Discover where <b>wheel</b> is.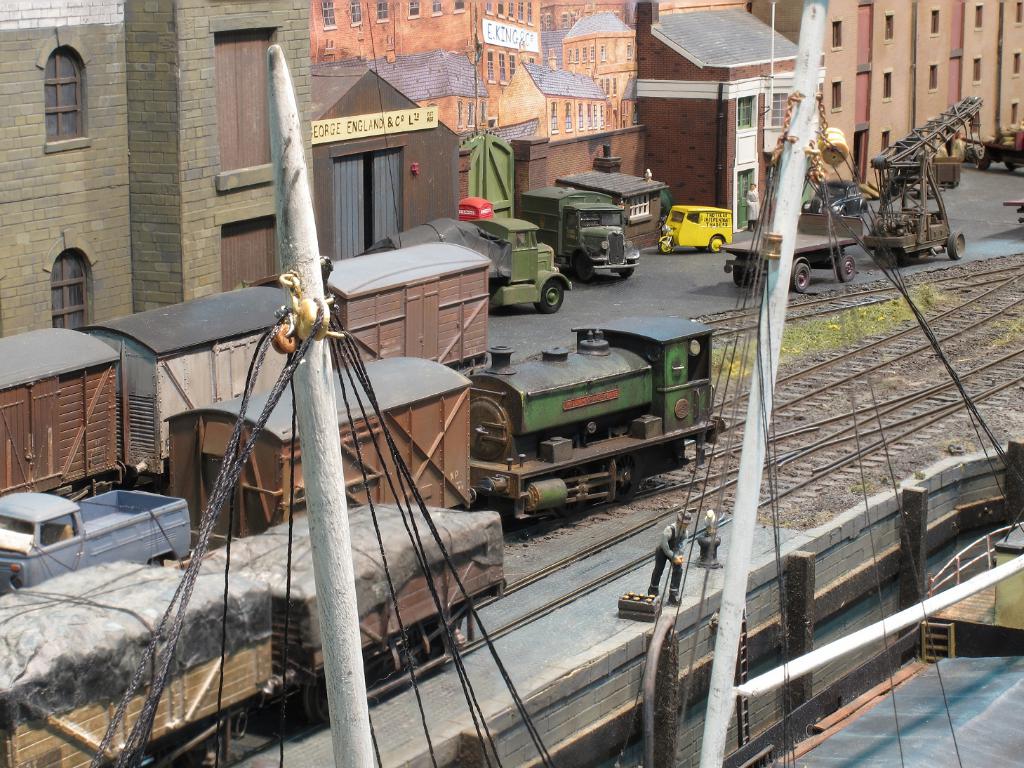
Discovered at select_region(656, 235, 675, 251).
